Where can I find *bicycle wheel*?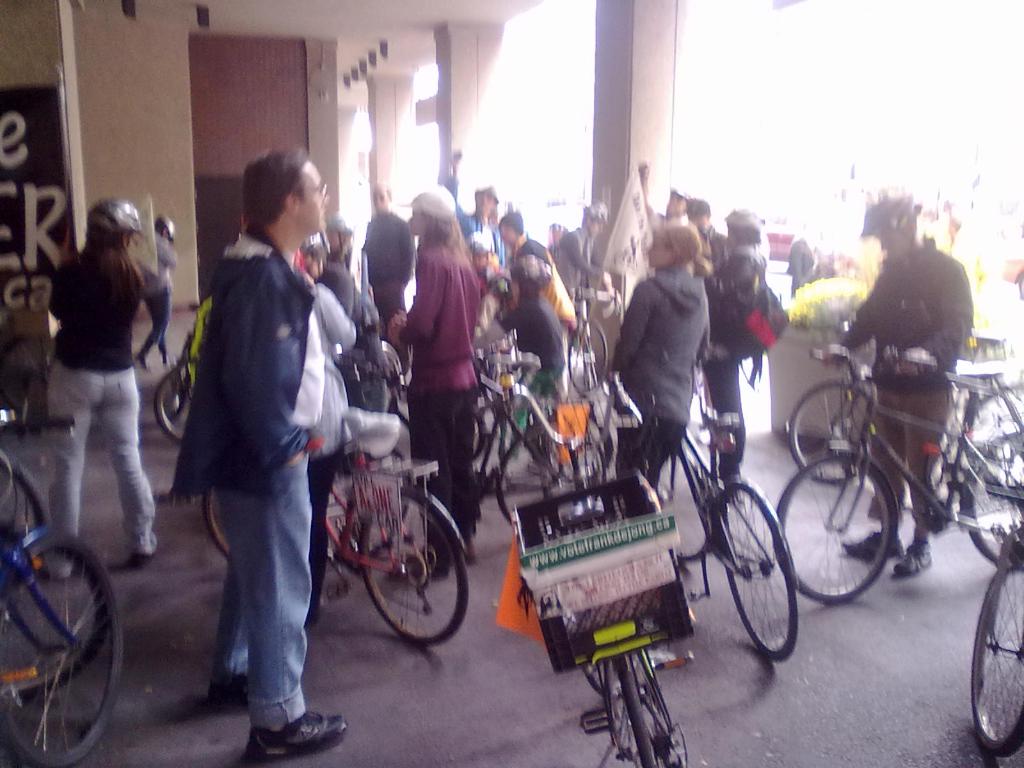
You can find it at x1=0, y1=528, x2=121, y2=767.
